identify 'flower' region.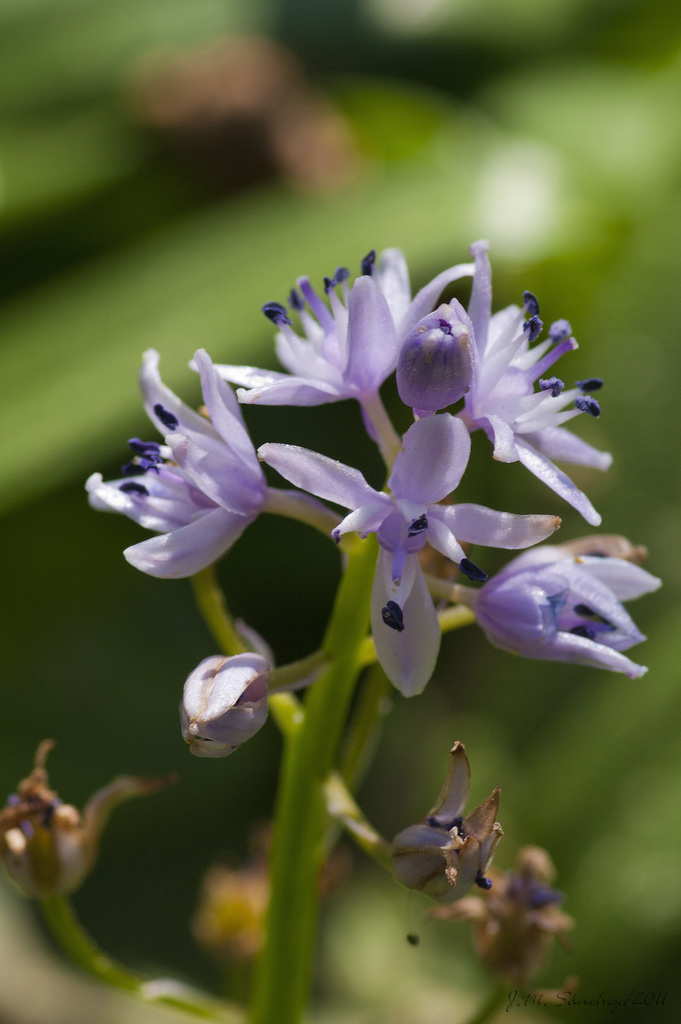
Region: x1=431 y1=848 x2=567 y2=989.
